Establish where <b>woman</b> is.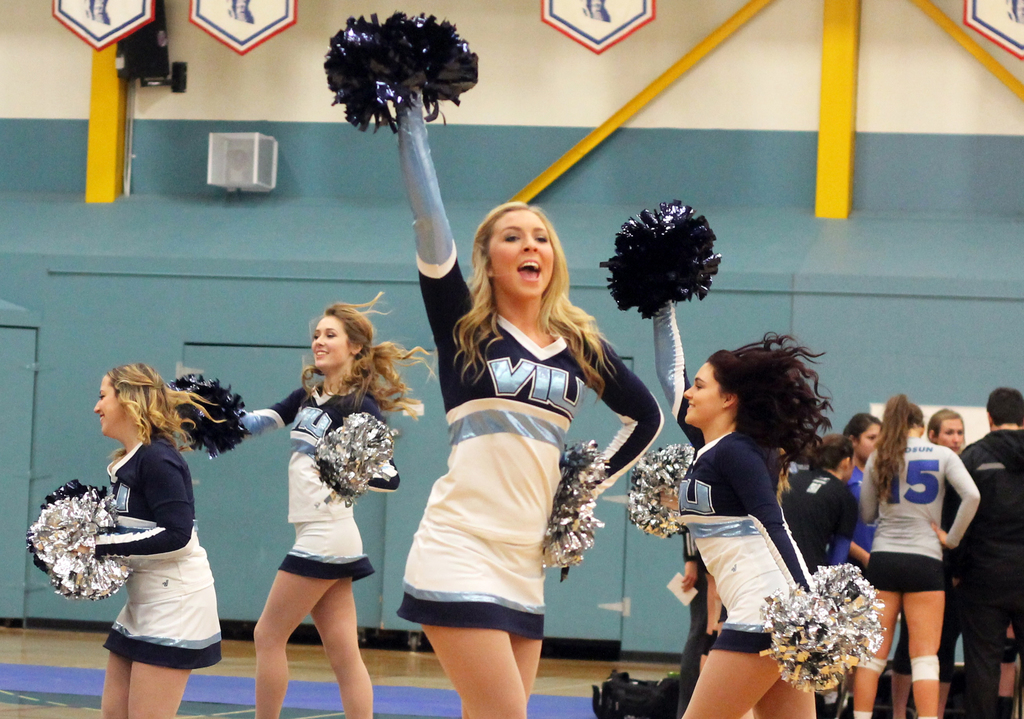
Established at 838,414,886,563.
